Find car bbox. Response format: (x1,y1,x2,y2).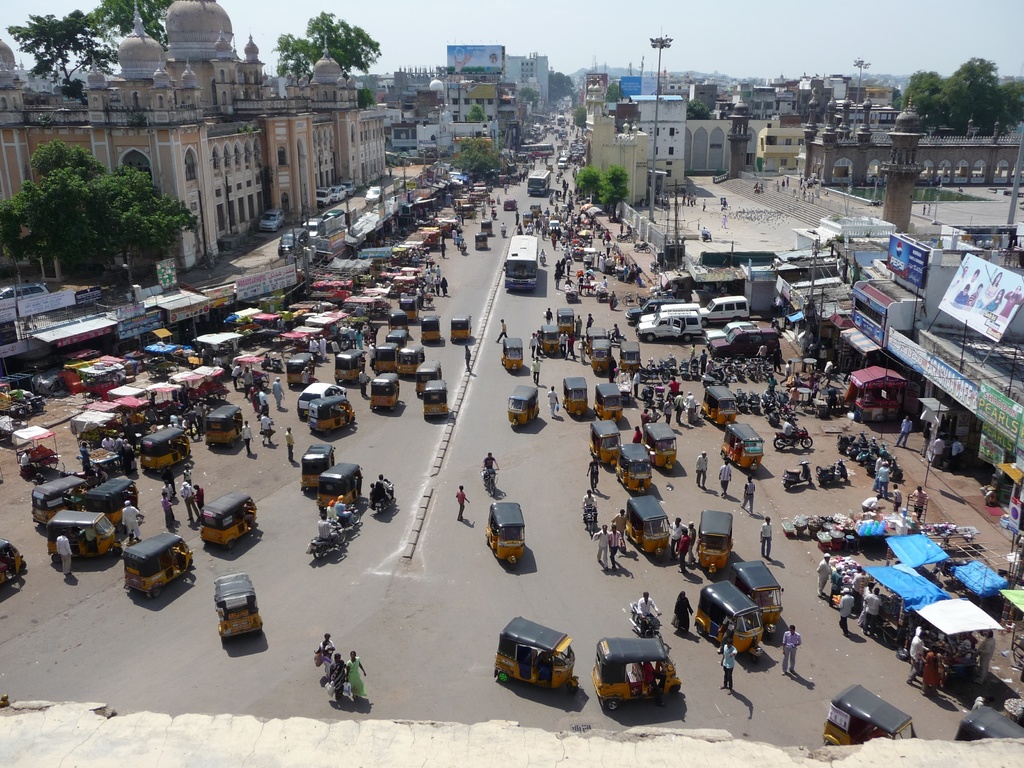
(637,308,705,342).
